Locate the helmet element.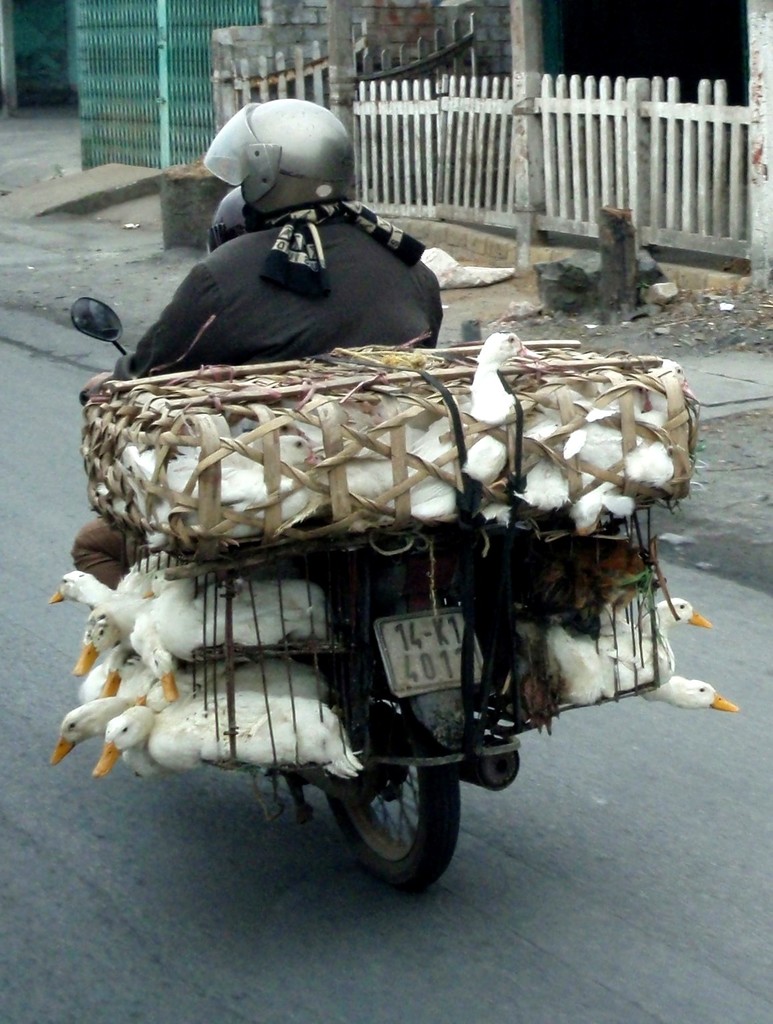
Element bbox: (left=187, top=95, right=365, bottom=217).
